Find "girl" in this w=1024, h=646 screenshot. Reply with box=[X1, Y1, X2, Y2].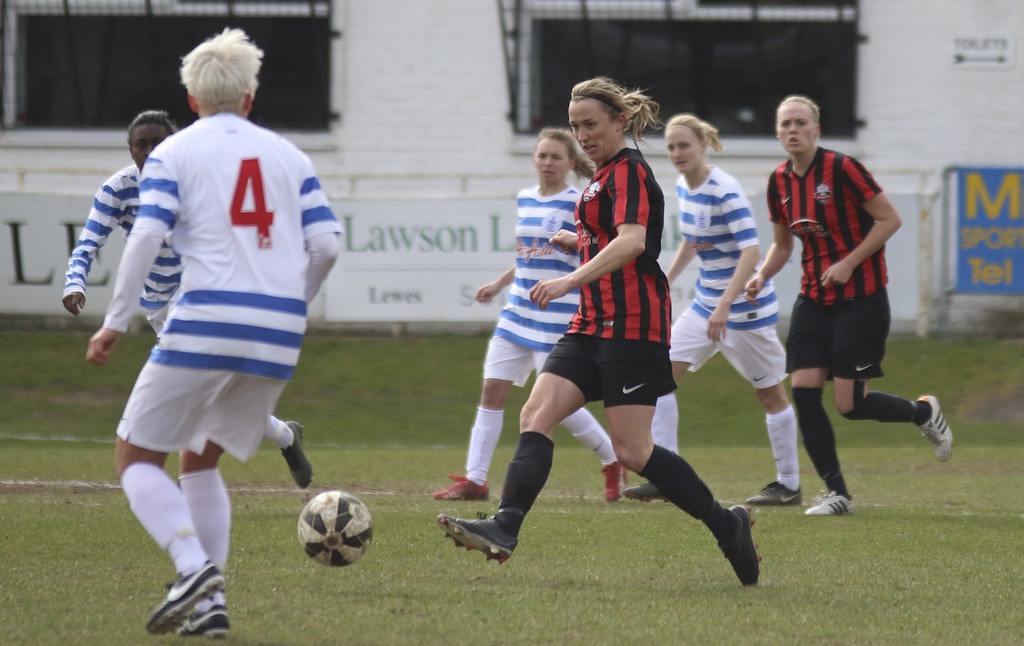
box=[438, 75, 756, 579].
